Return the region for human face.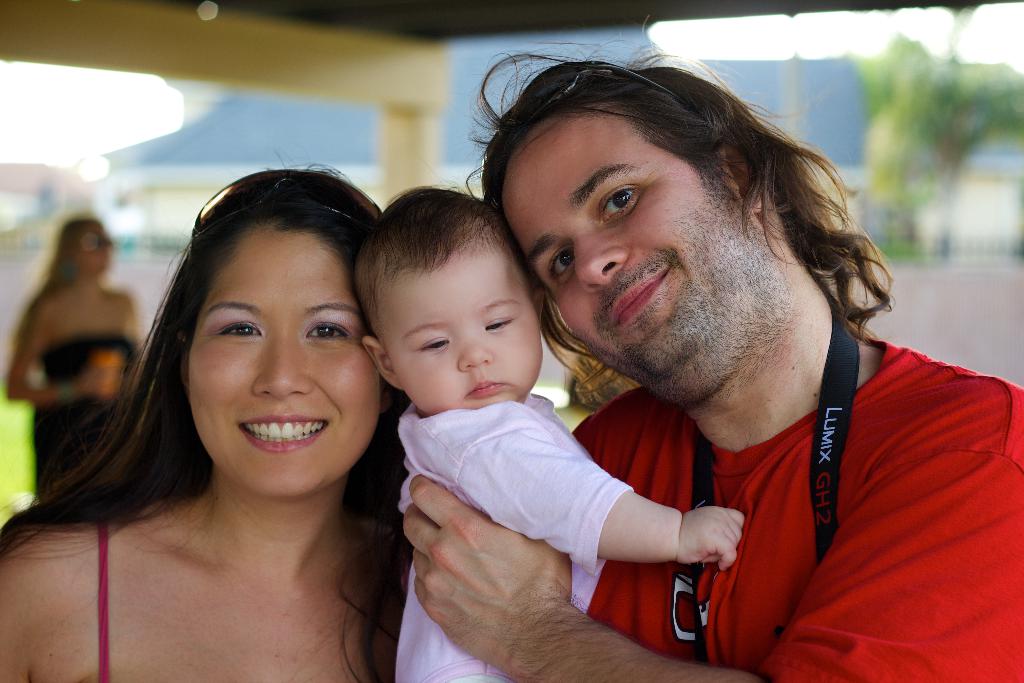
[400, 252, 539, 409].
